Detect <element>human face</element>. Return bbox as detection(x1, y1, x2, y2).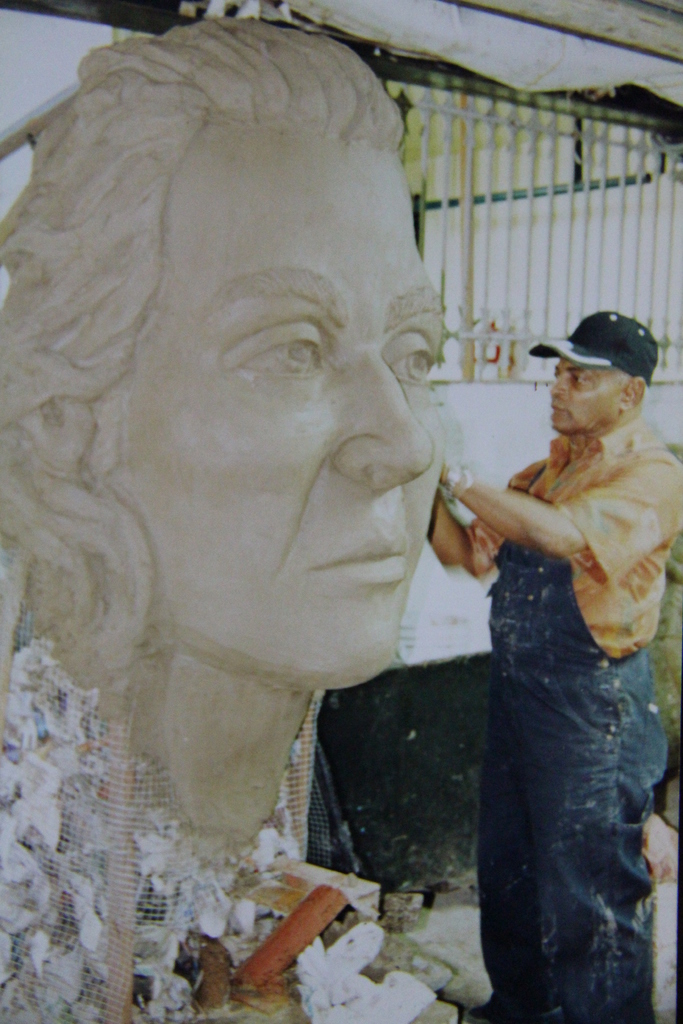
detection(105, 86, 465, 668).
